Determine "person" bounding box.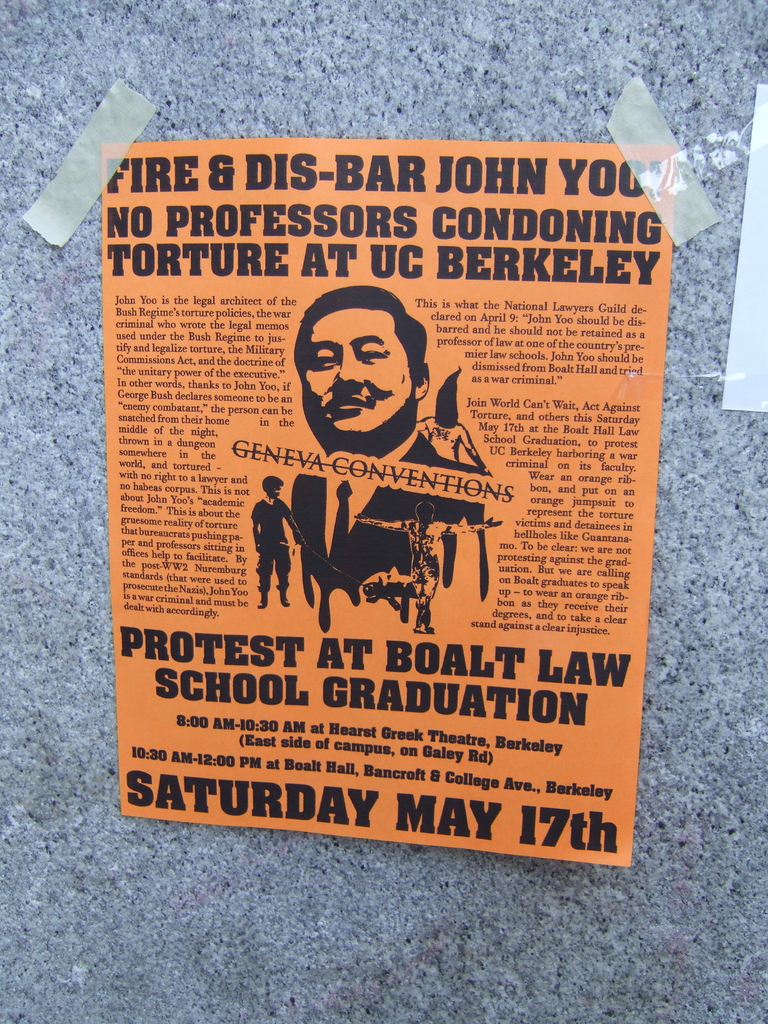
Determined: [x1=292, y1=285, x2=481, y2=469].
